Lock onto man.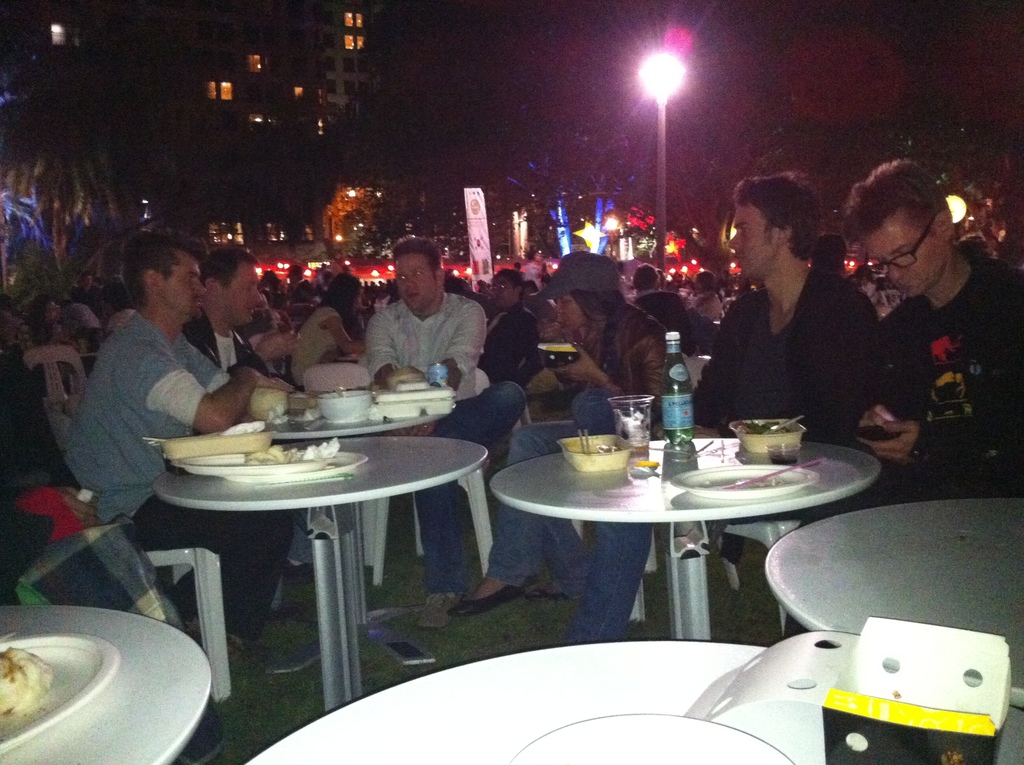
Locked: (left=180, top=246, right=301, bottom=421).
